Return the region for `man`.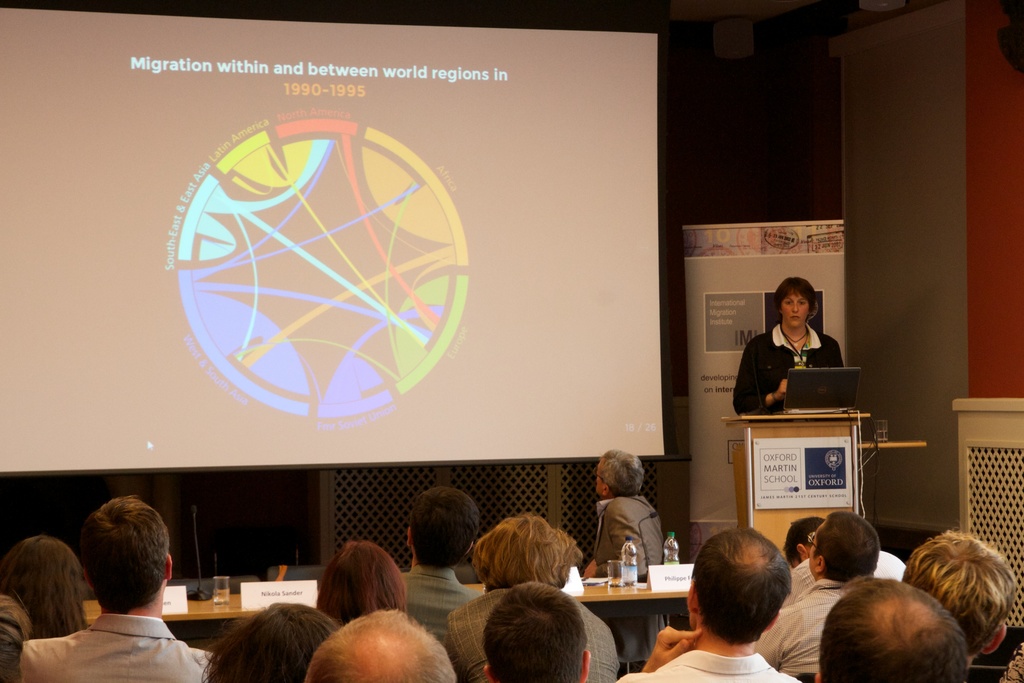
311,605,459,682.
